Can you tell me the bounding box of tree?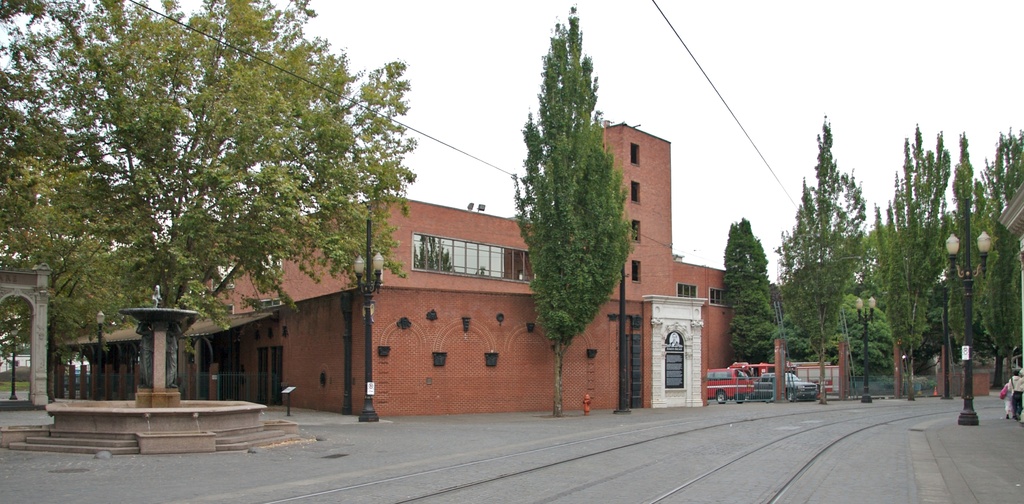
(779,113,870,354).
